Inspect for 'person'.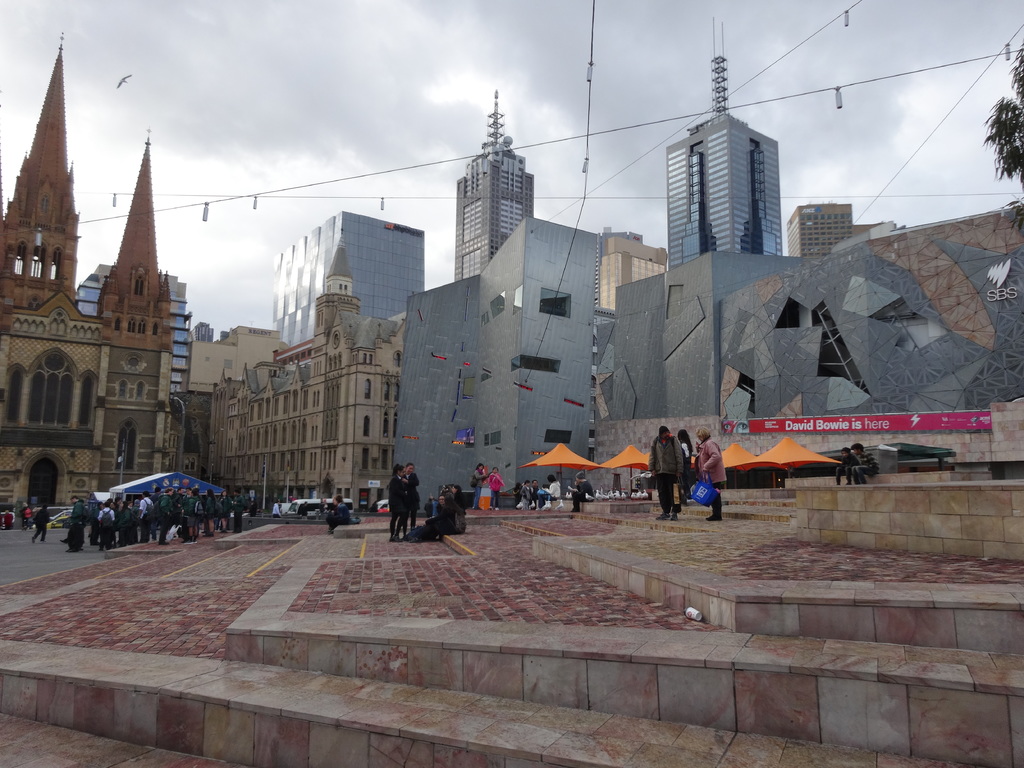
Inspection: <bbox>216, 494, 231, 529</bbox>.
